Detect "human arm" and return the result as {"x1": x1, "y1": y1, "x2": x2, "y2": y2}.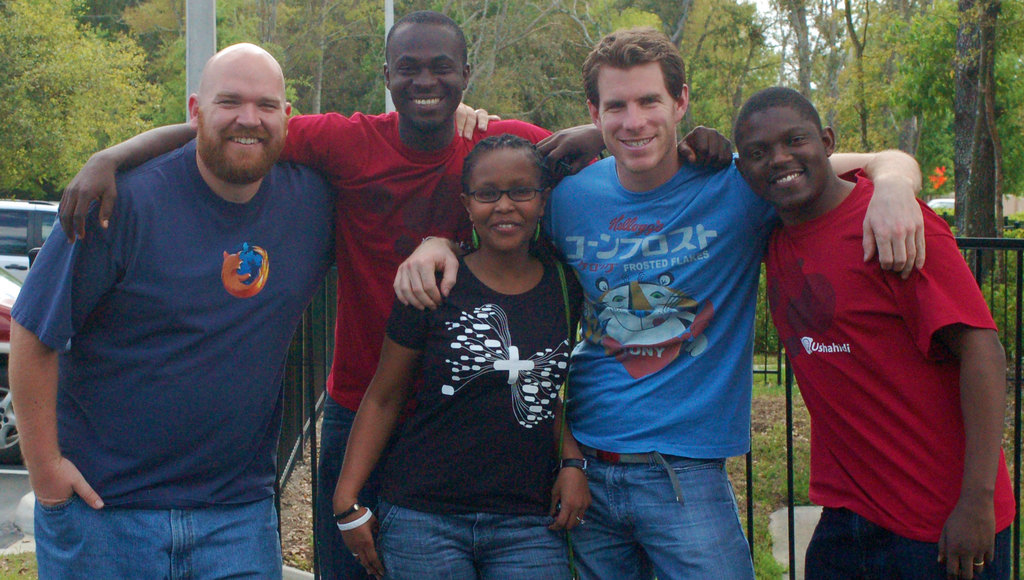
{"x1": 928, "y1": 205, "x2": 1013, "y2": 579}.
